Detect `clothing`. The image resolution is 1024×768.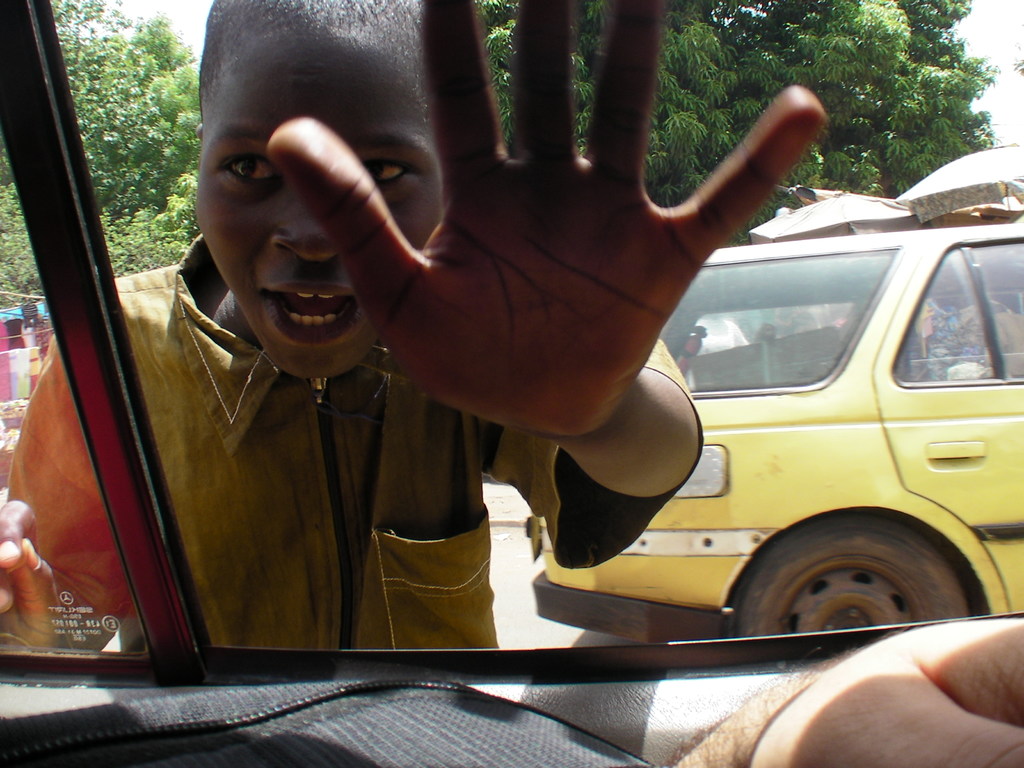
region(0, 228, 710, 663).
